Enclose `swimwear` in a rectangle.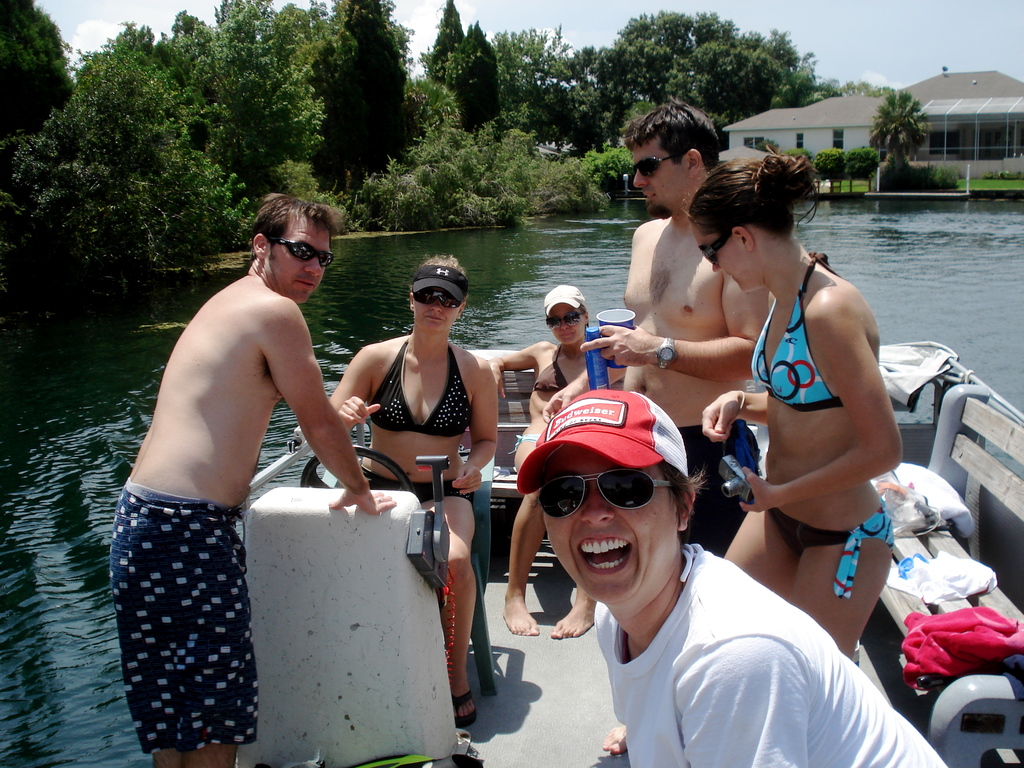
(x1=748, y1=248, x2=841, y2=419).
